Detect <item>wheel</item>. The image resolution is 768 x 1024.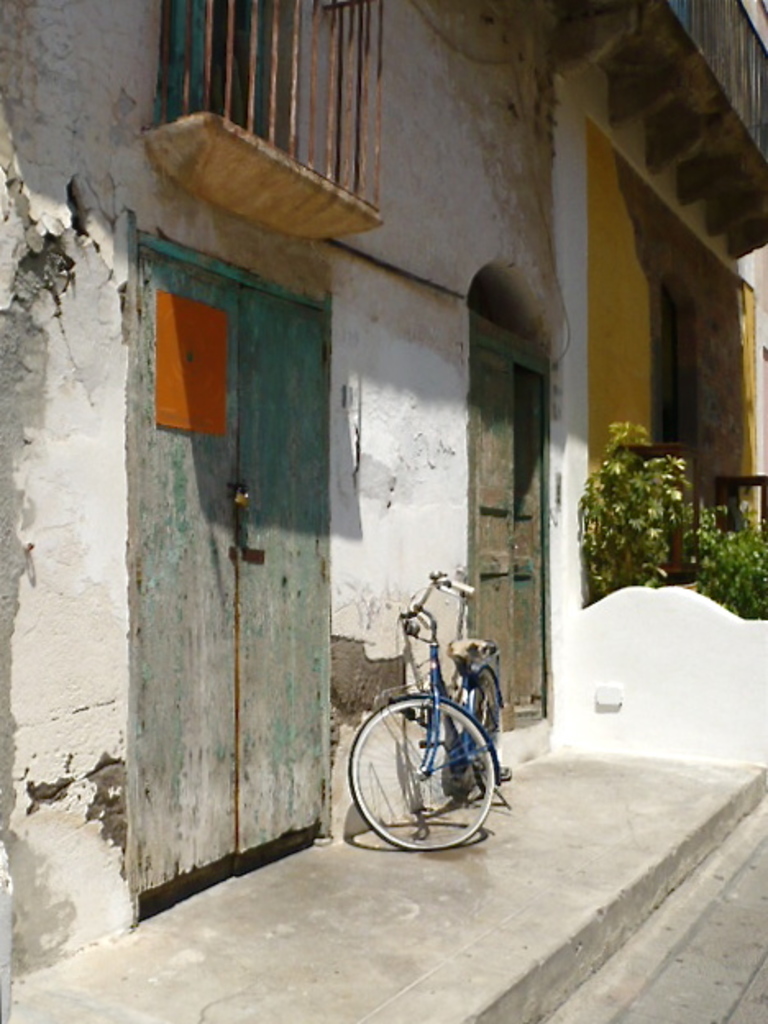
bbox=(358, 676, 499, 850).
